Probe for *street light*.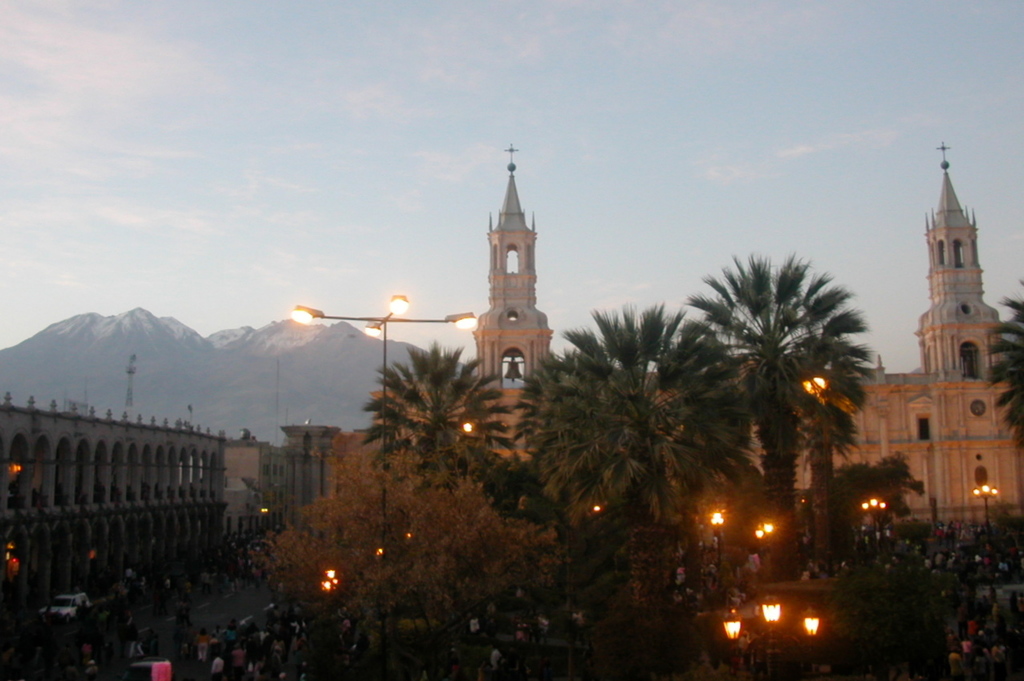
Probe result: 710, 589, 827, 680.
